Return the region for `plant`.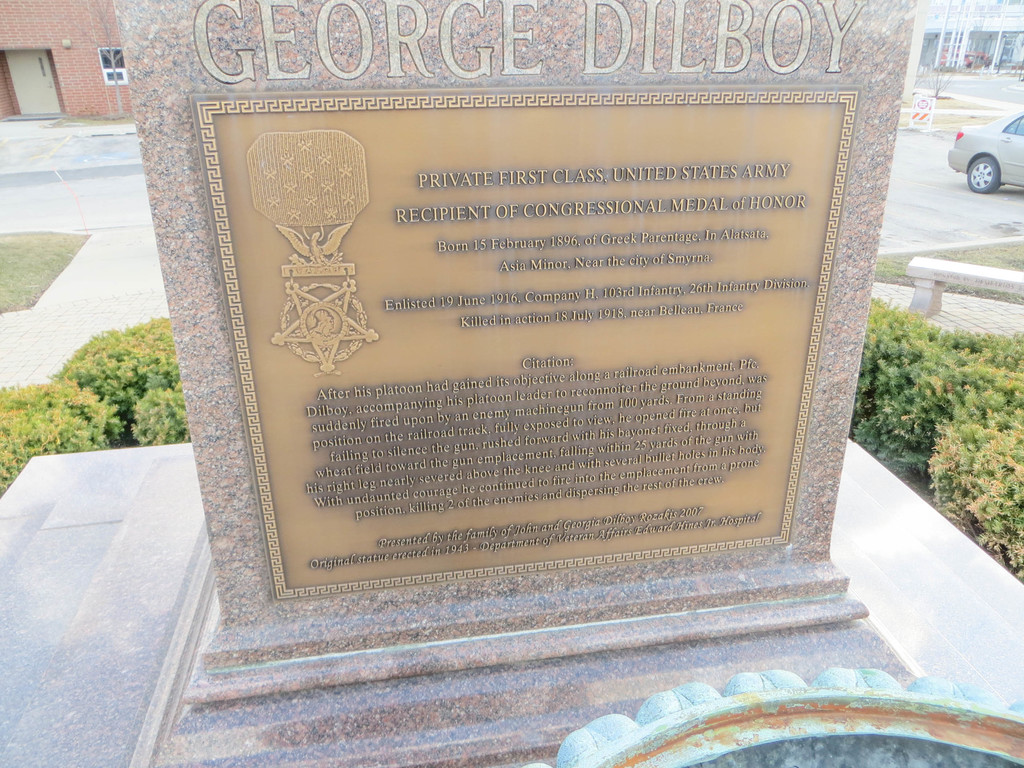
<bbox>0, 227, 95, 315</bbox>.
